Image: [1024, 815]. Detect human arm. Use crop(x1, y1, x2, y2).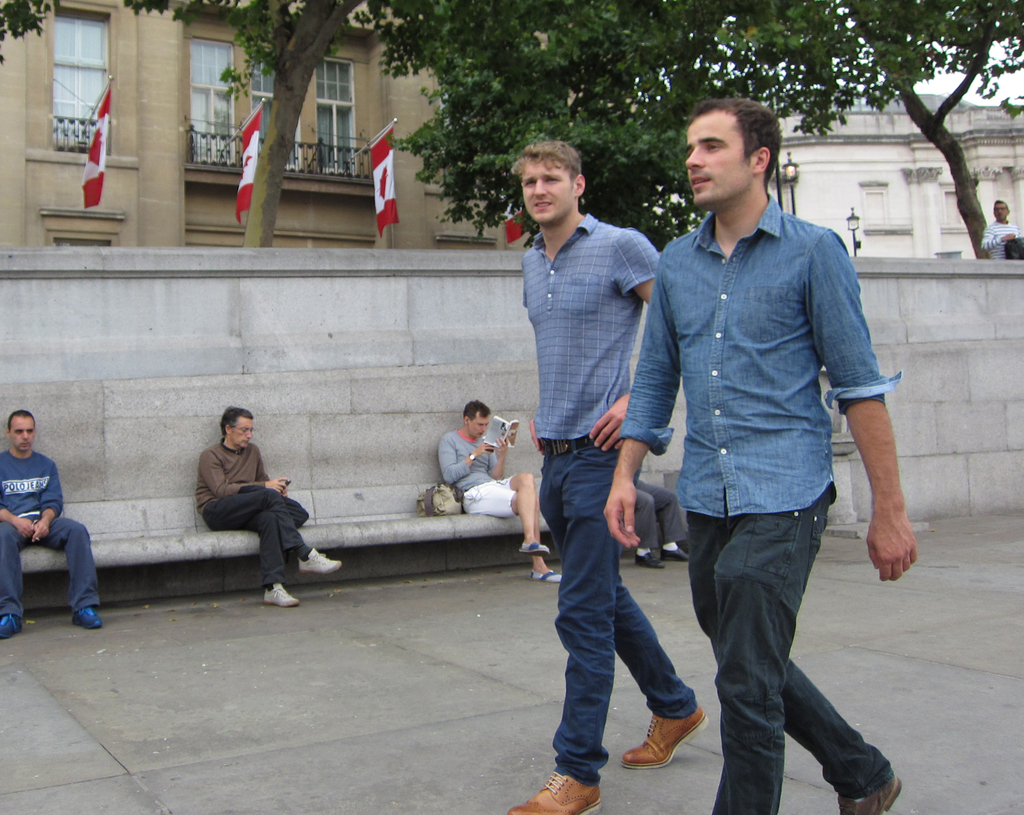
crop(975, 222, 1013, 252).
